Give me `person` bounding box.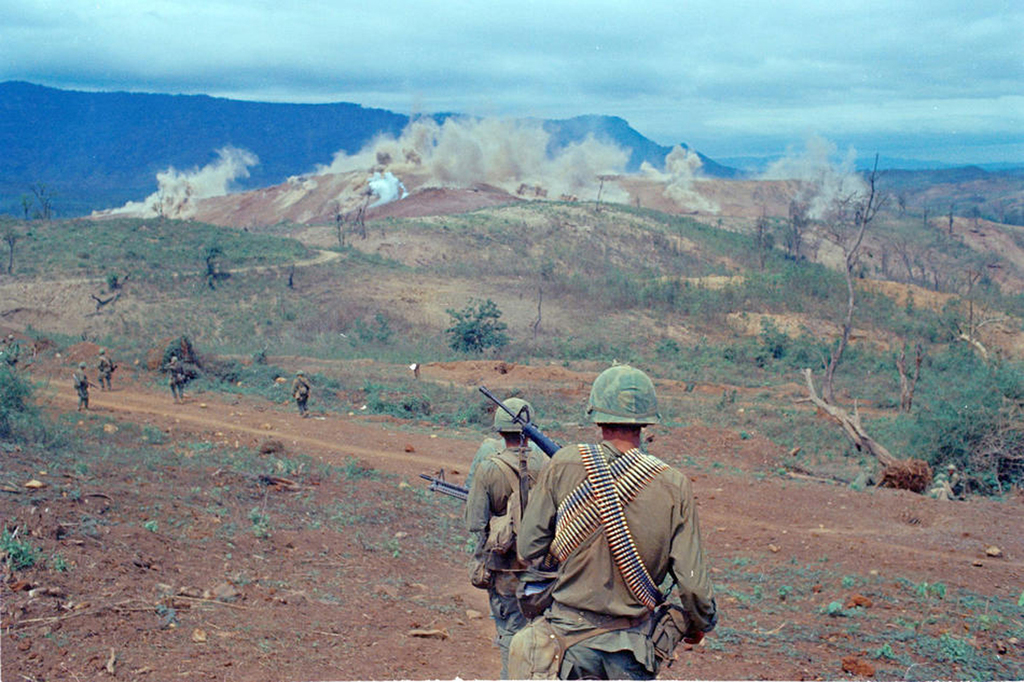
(left=165, top=357, right=184, bottom=399).
